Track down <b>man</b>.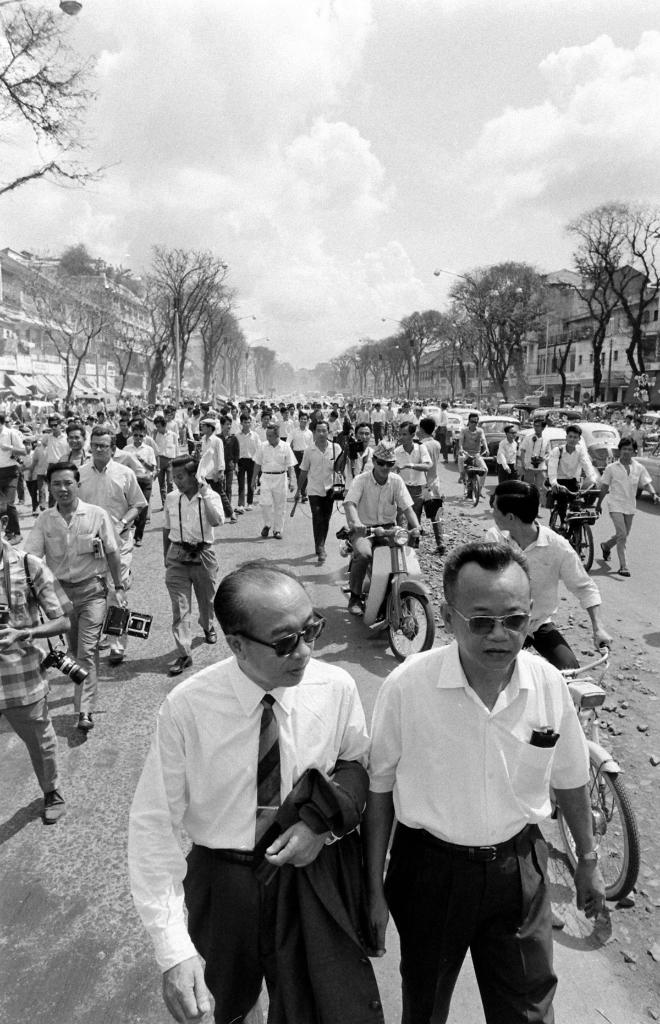
Tracked to box=[0, 419, 30, 506].
